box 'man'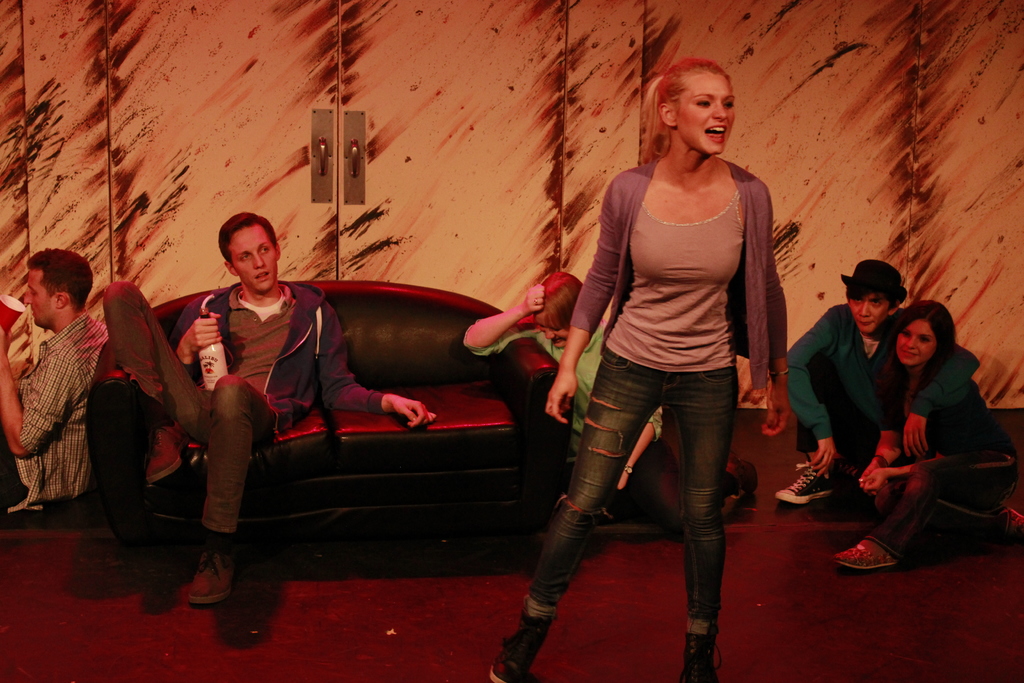
[10,238,123,547]
